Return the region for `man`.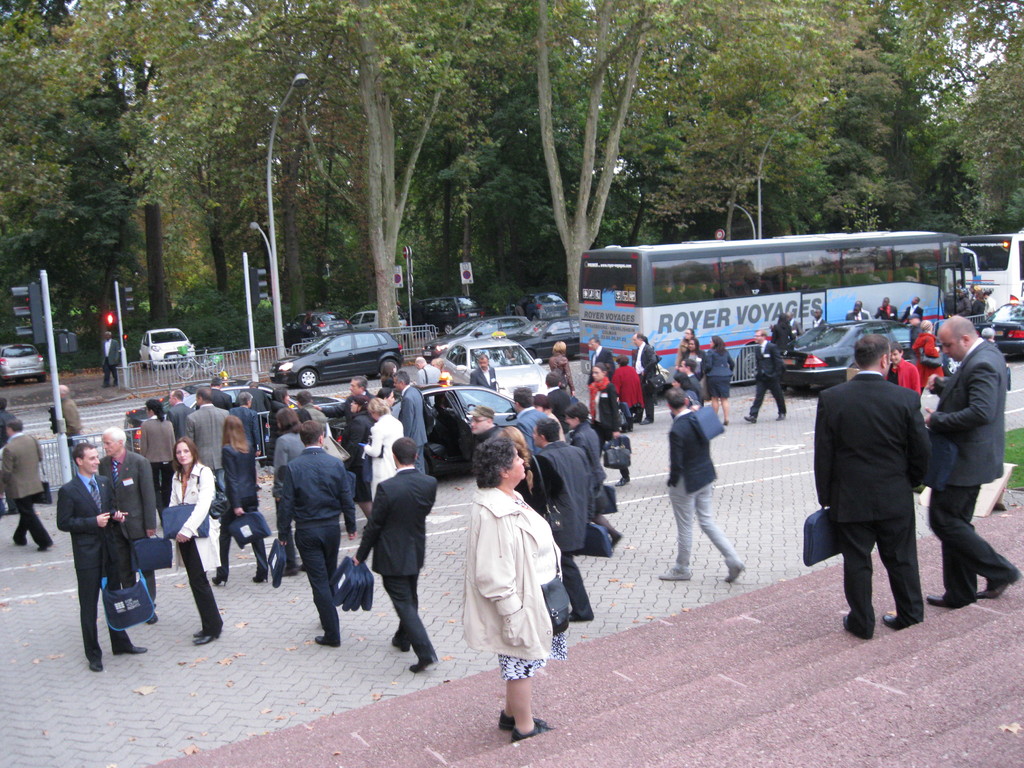
[810, 310, 828, 328].
